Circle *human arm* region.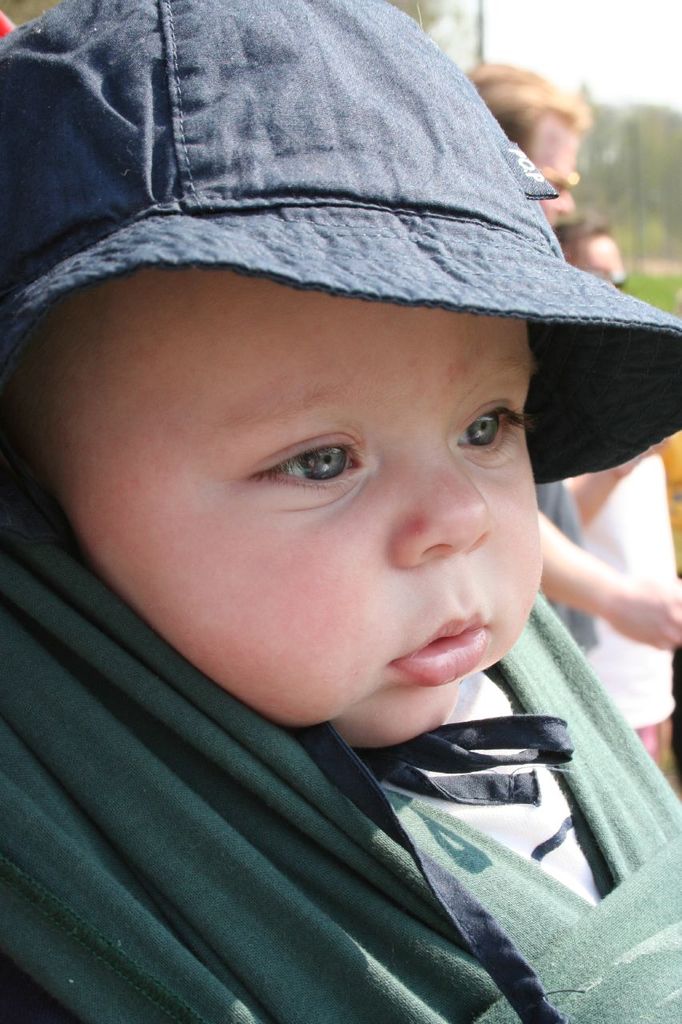
Region: 540:517:681:648.
